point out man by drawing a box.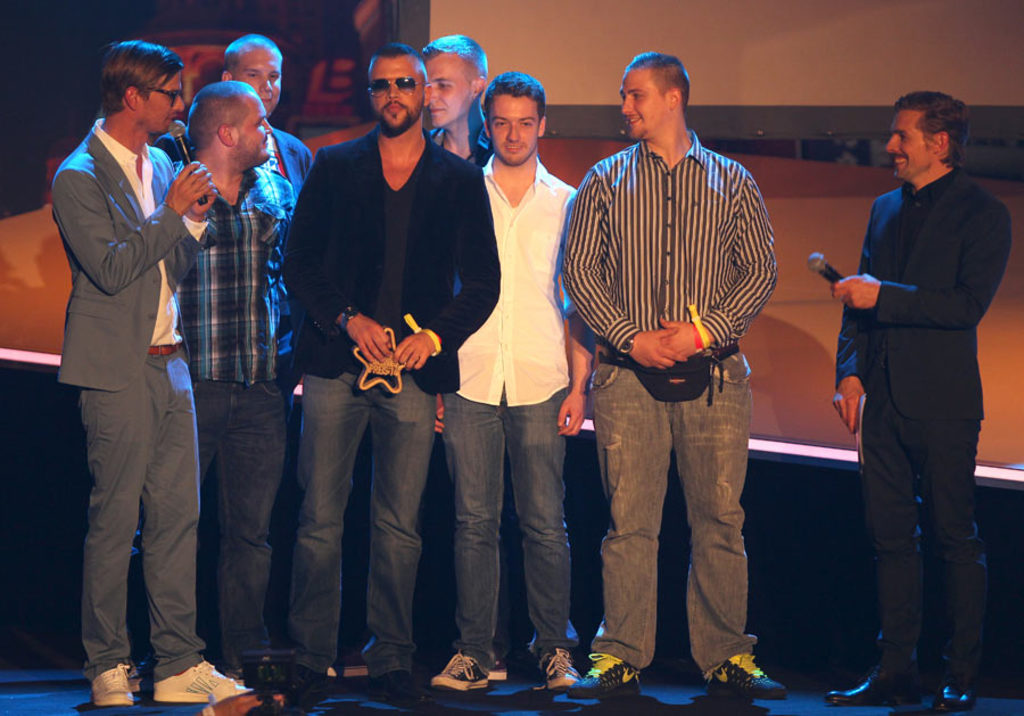
Rect(294, 42, 498, 715).
